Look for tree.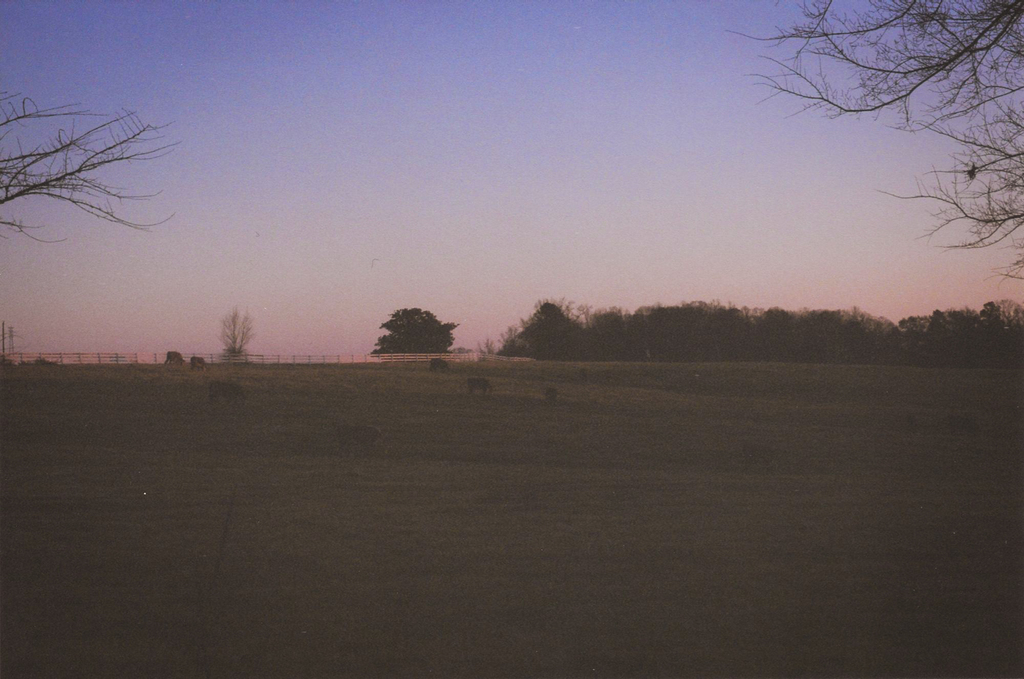
Found: Rect(493, 292, 575, 360).
